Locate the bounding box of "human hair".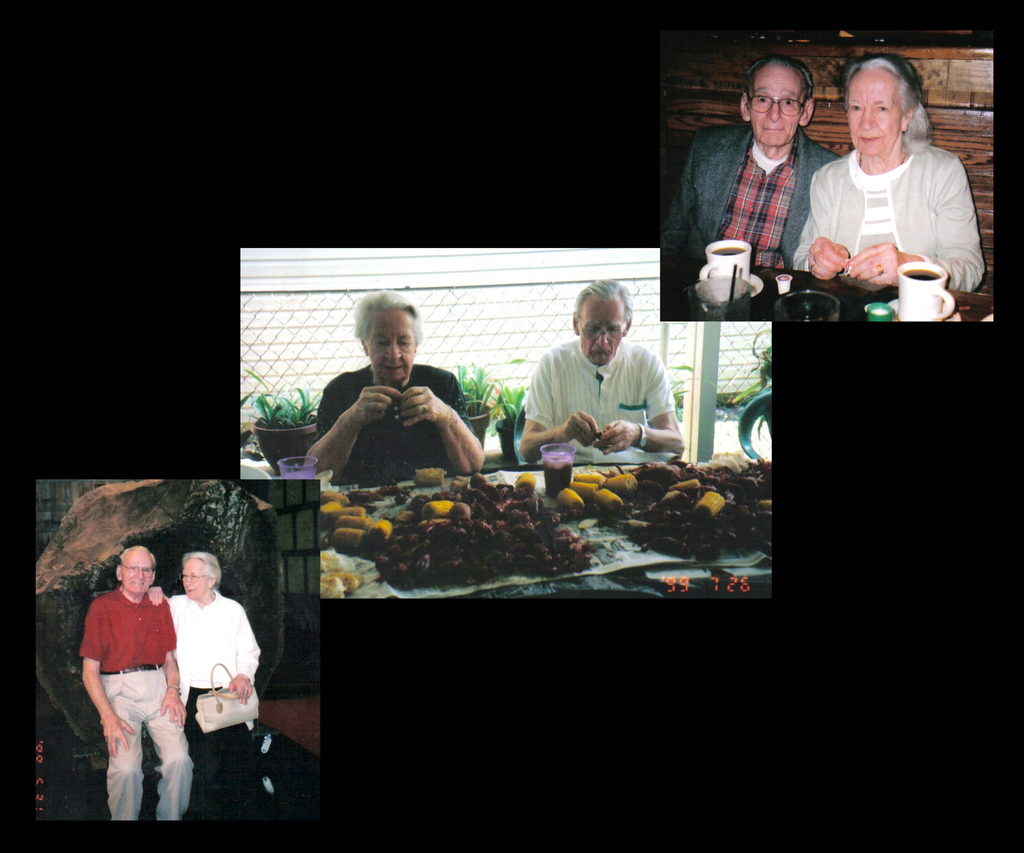
Bounding box: (572,280,632,321).
